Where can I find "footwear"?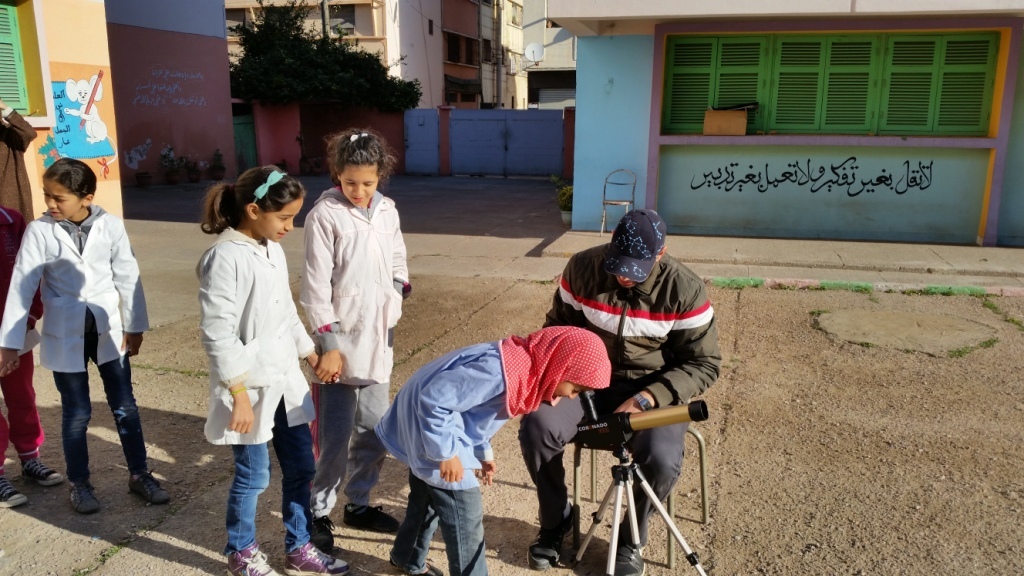
You can find it at 129/470/165/503.
